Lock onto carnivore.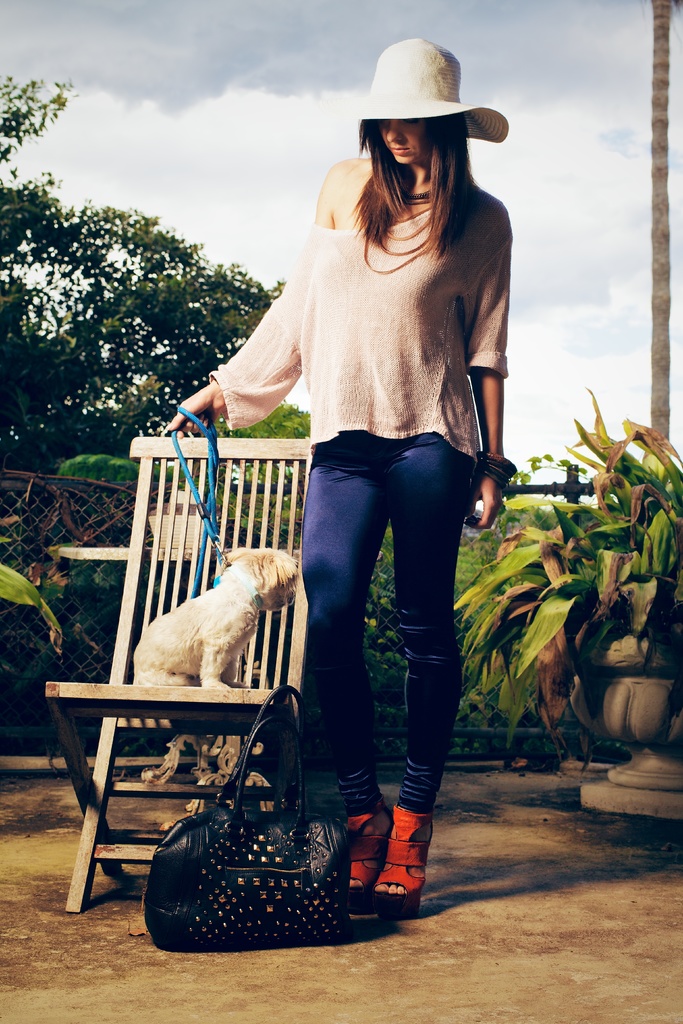
Locked: x1=126 y1=542 x2=294 y2=692.
